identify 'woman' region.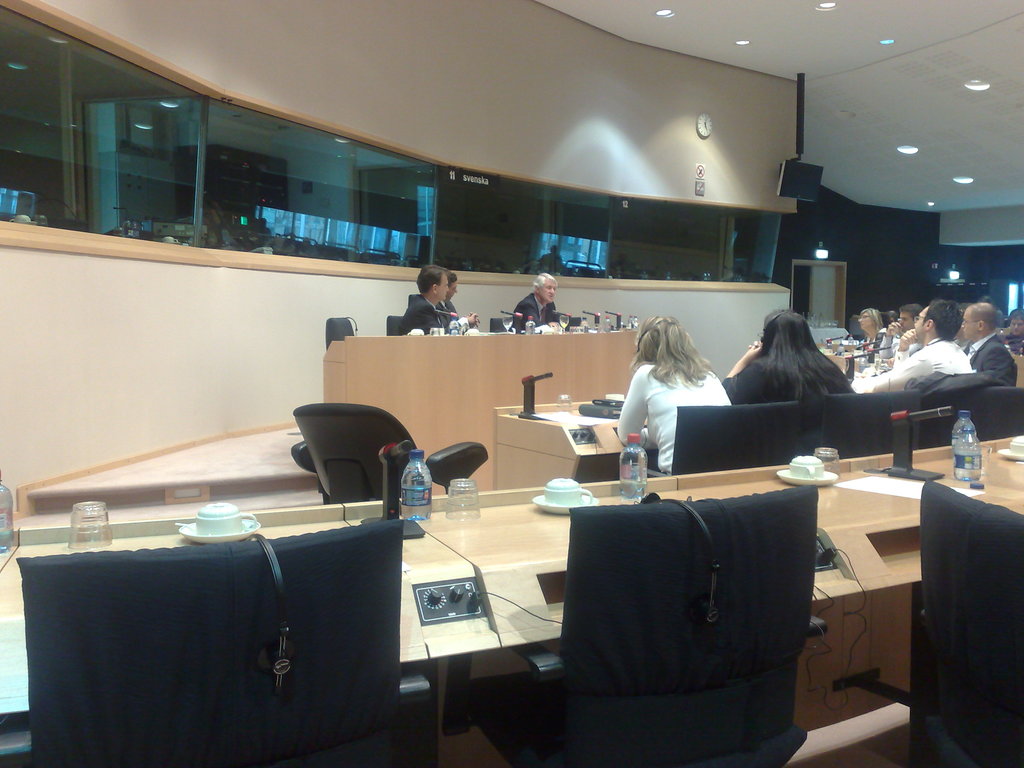
Region: (717, 308, 854, 436).
